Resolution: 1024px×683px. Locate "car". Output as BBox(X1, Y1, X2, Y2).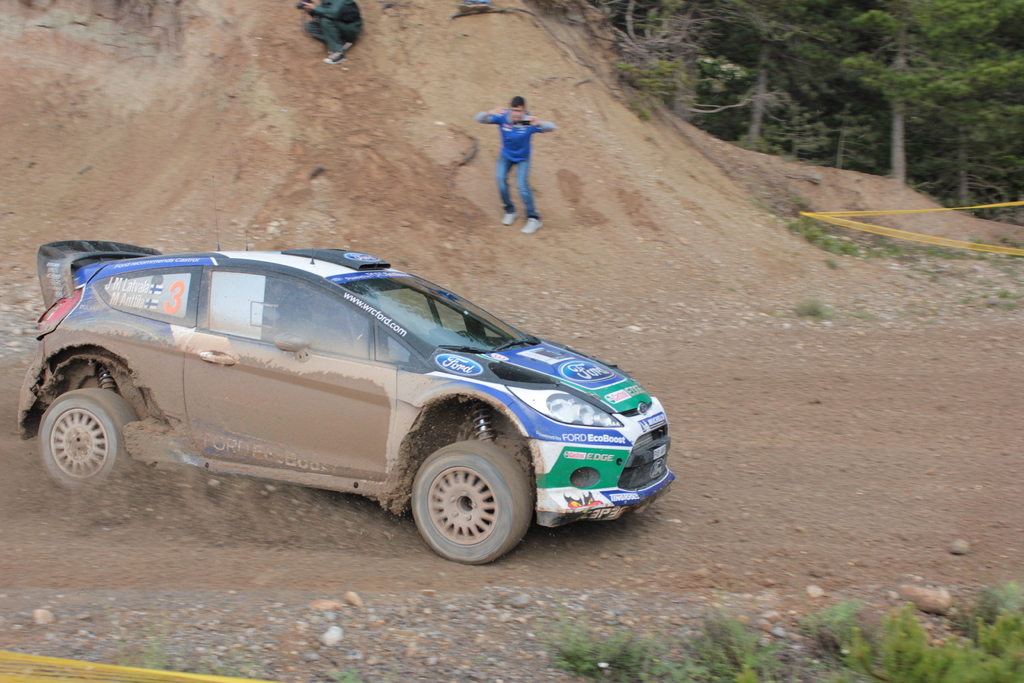
BBox(17, 242, 697, 568).
